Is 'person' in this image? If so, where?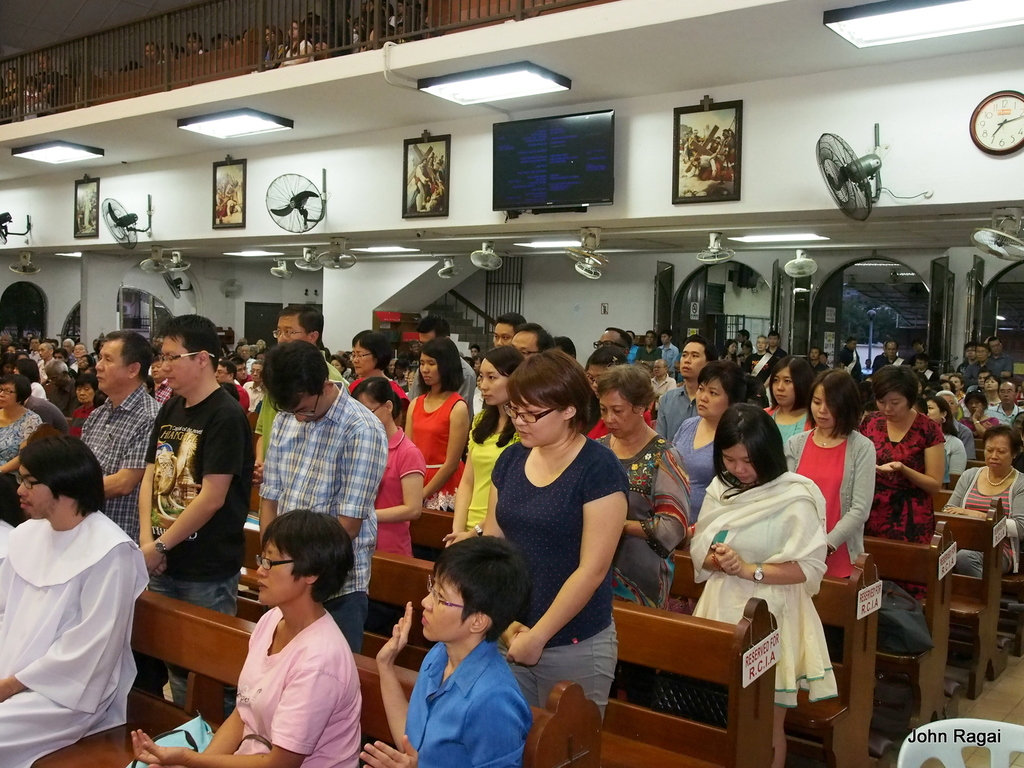
Yes, at <region>136, 311, 252, 715</region>.
